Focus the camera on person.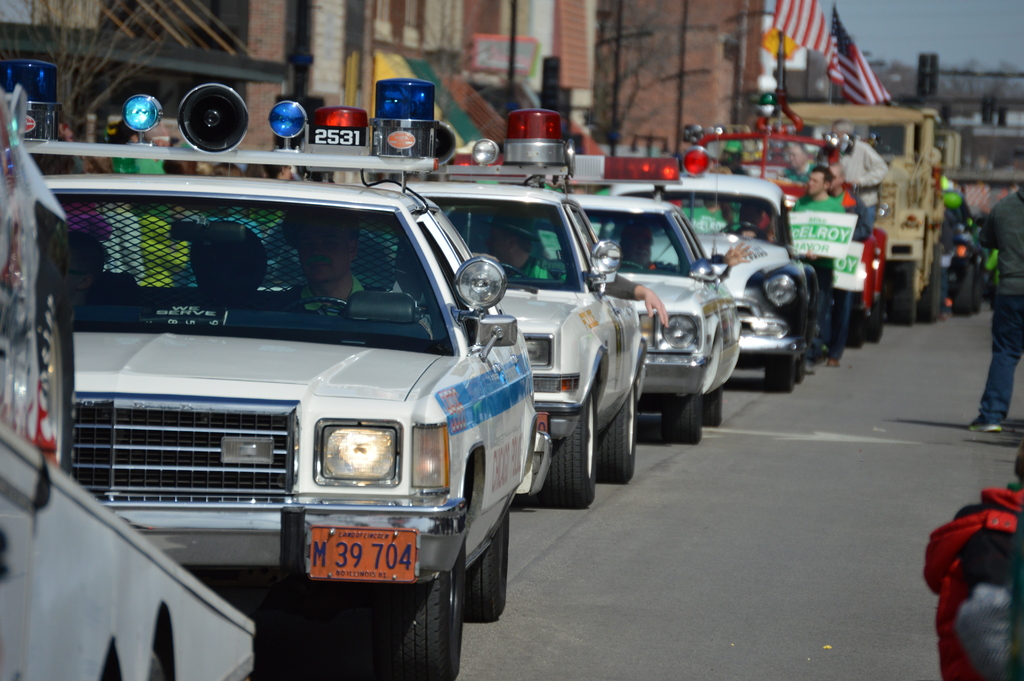
Focus region: {"x1": 919, "y1": 447, "x2": 1023, "y2": 680}.
